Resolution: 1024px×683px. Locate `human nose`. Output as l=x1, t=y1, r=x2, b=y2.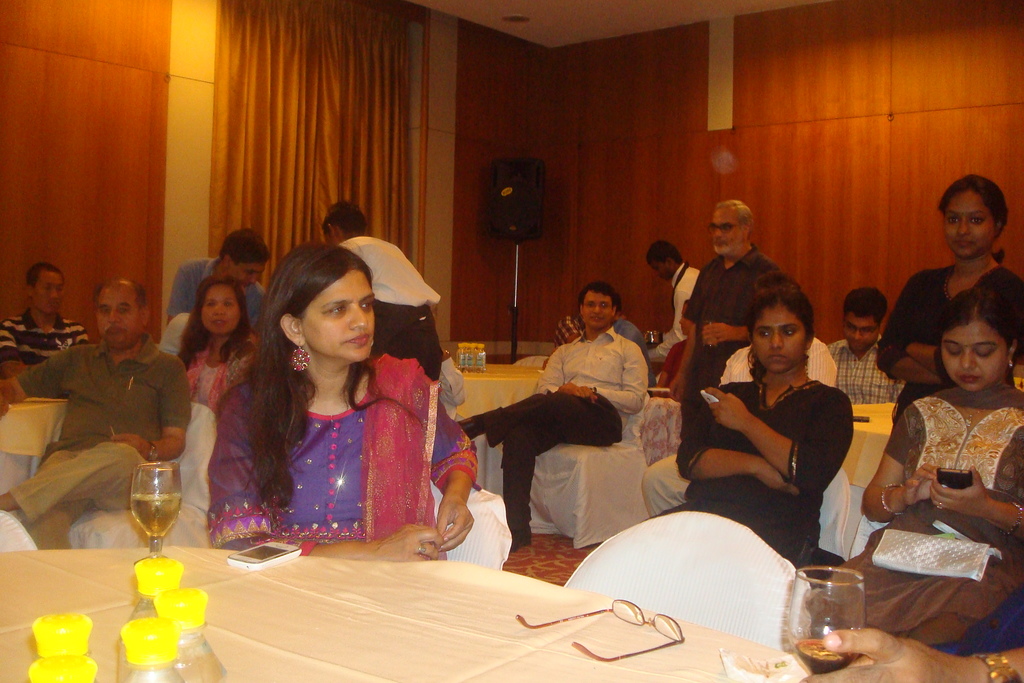
l=249, t=274, r=261, b=286.
